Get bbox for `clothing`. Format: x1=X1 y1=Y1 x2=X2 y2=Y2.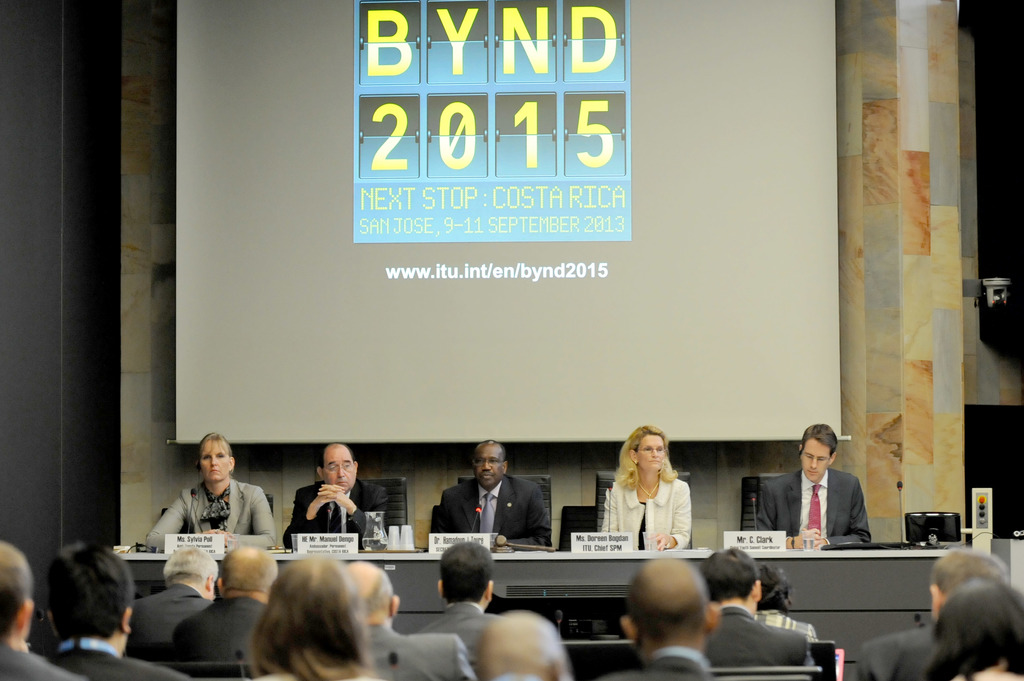
x1=56 y1=636 x2=188 y2=680.
